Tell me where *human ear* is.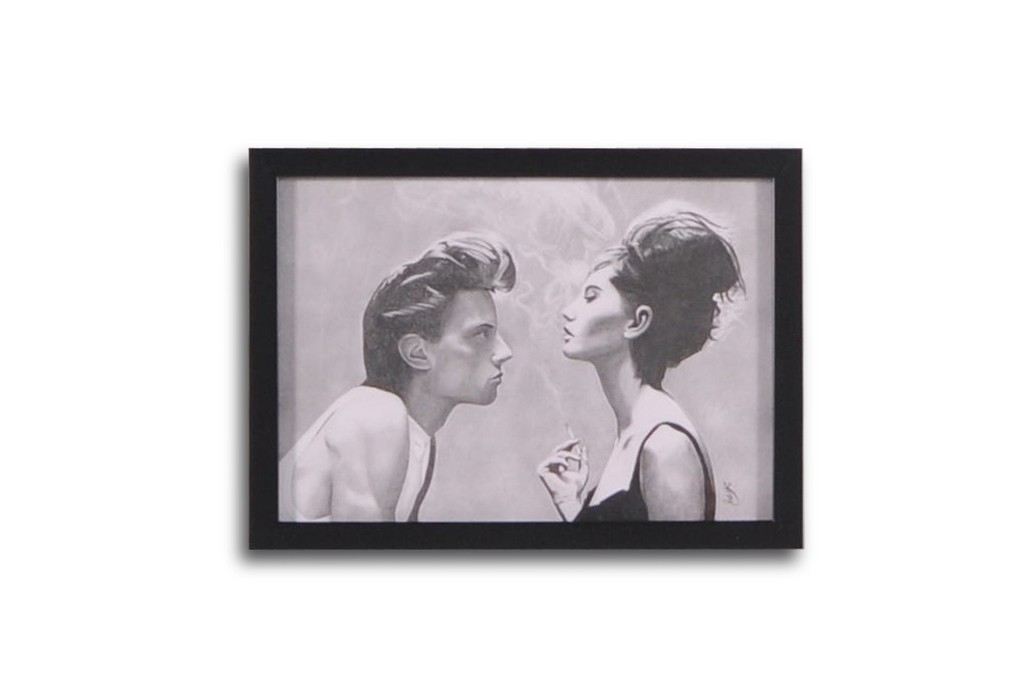
*human ear* is at x1=625 y1=303 x2=650 y2=339.
